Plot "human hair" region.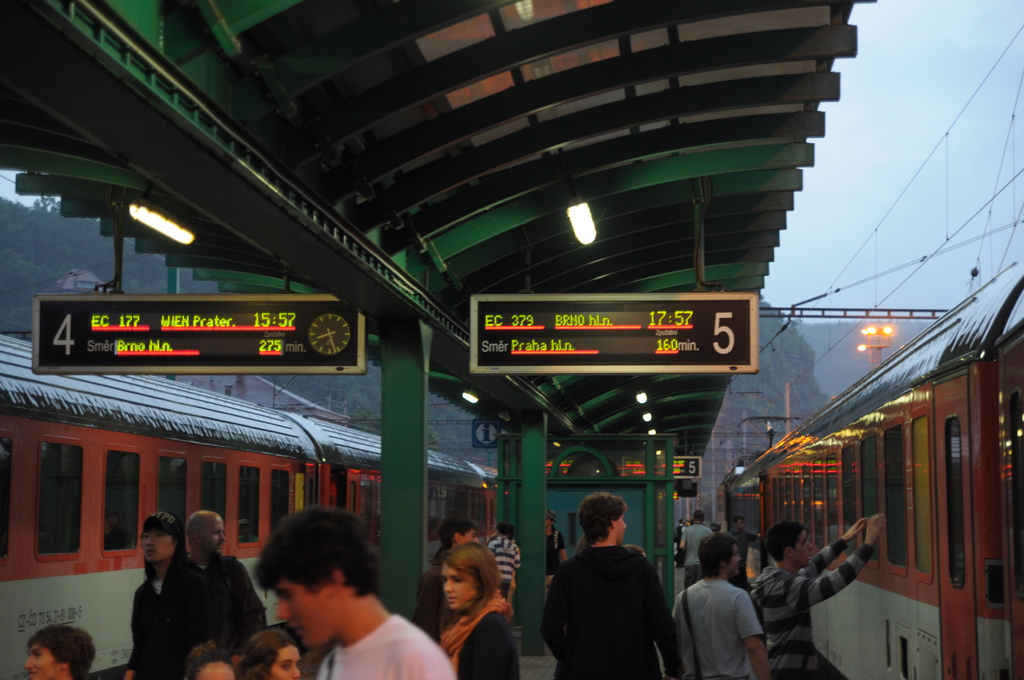
Plotted at (left=437, top=540, right=499, bottom=622).
